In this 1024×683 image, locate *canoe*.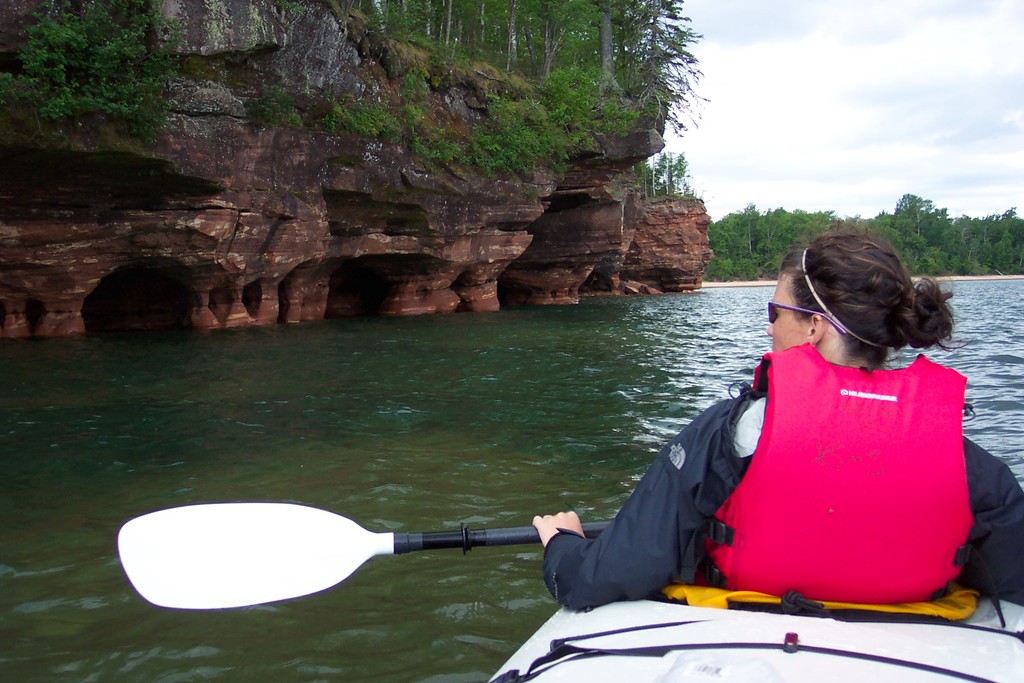
Bounding box: Rect(479, 584, 1023, 682).
